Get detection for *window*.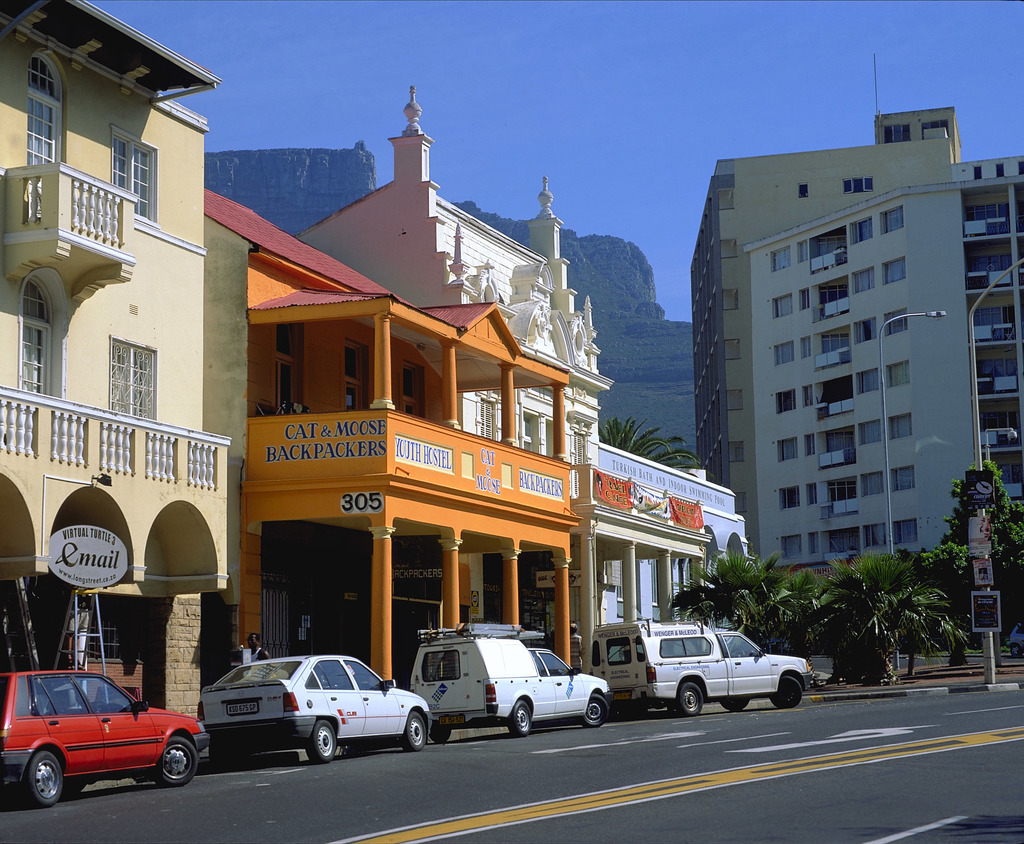
Detection: bbox=[851, 266, 876, 295].
